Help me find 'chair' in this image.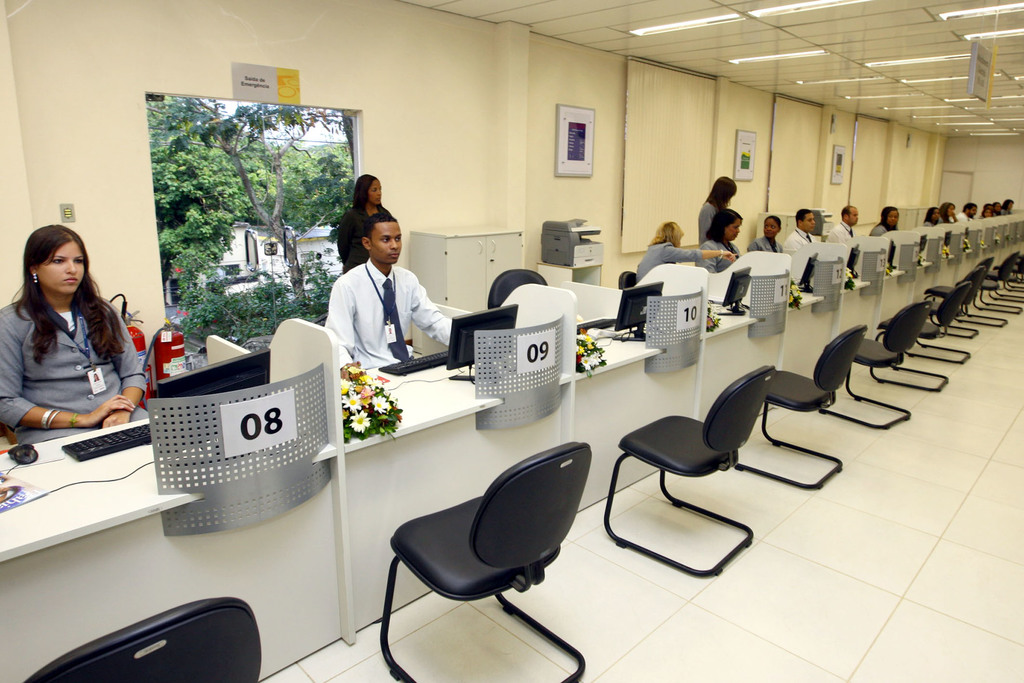
Found it: {"x1": 485, "y1": 268, "x2": 547, "y2": 309}.
